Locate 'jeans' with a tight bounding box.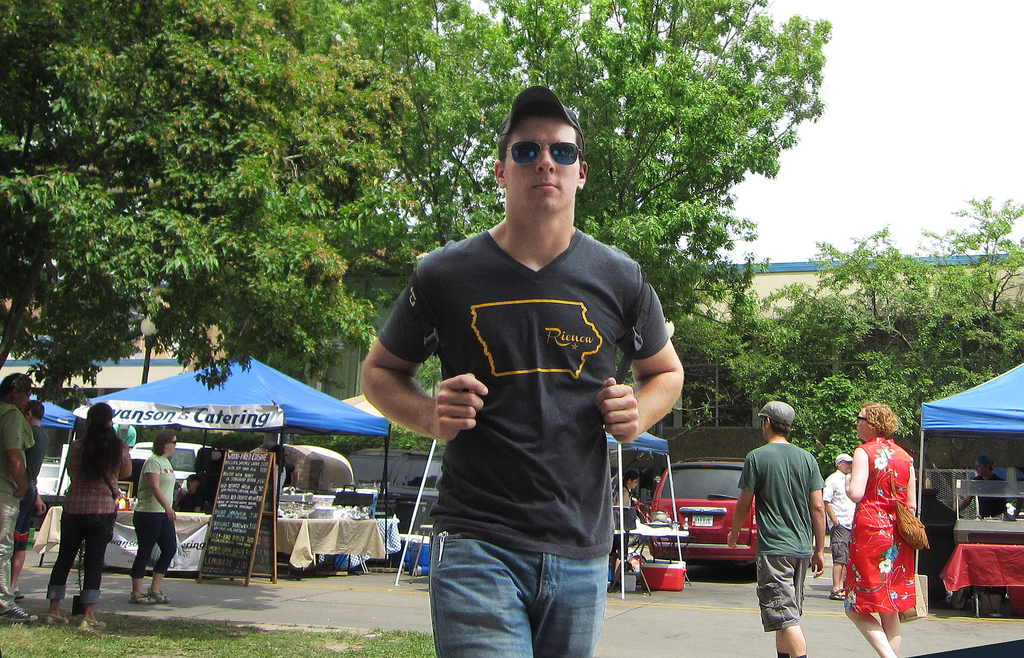
crop(428, 519, 630, 644).
